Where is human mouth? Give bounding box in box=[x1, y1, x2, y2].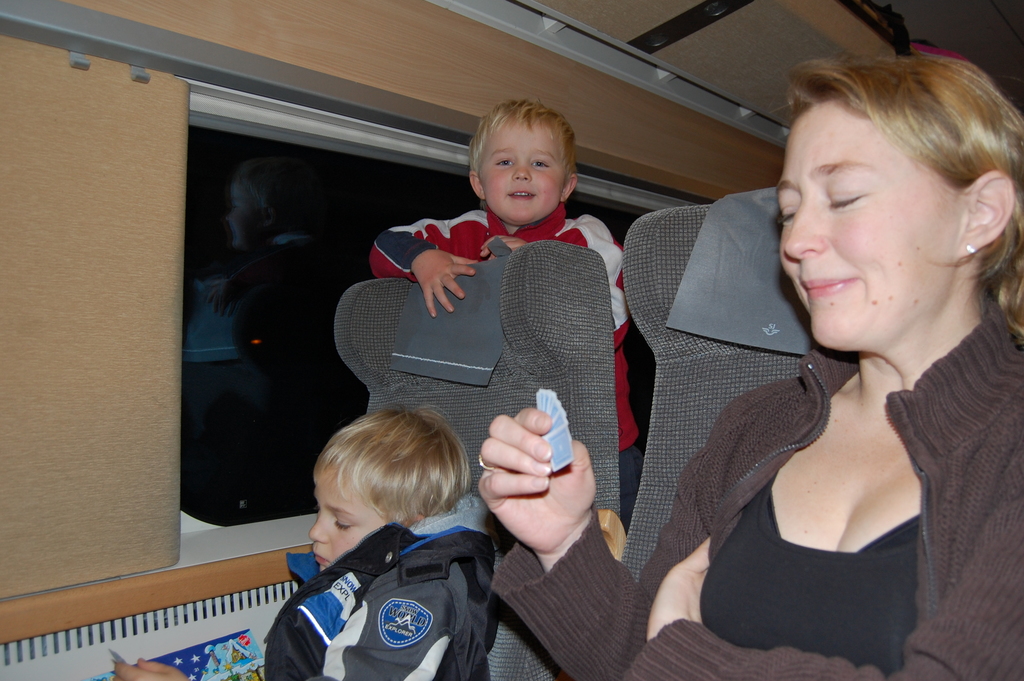
box=[509, 190, 533, 199].
